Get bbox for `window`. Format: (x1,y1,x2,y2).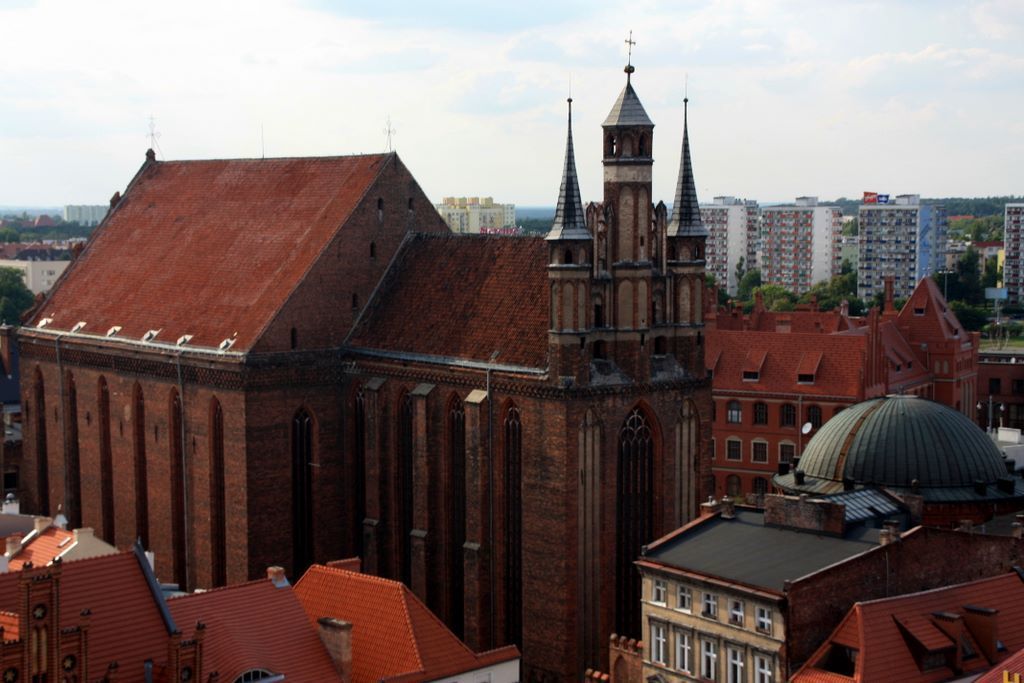
(649,629,671,663).
